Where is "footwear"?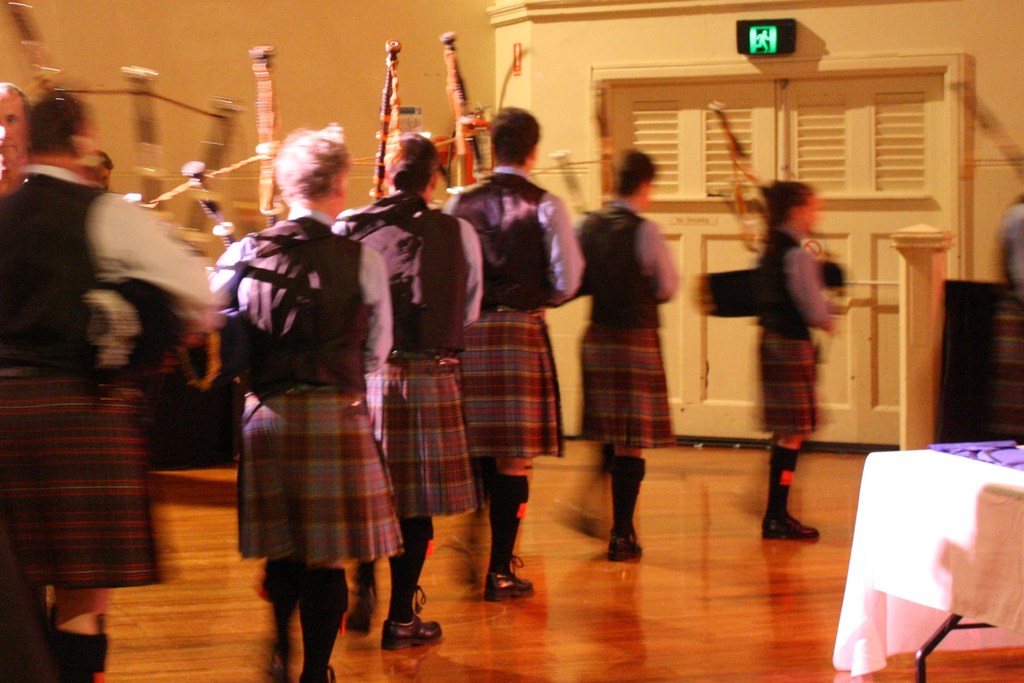
left=483, top=553, right=534, bottom=602.
